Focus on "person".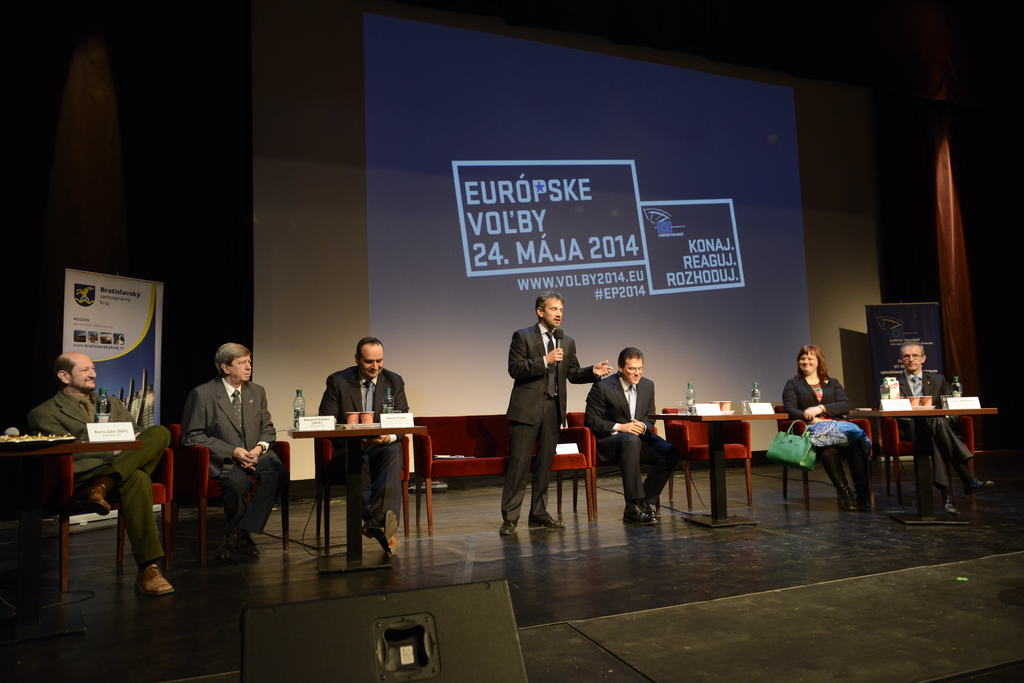
Focused at locate(880, 333, 996, 524).
